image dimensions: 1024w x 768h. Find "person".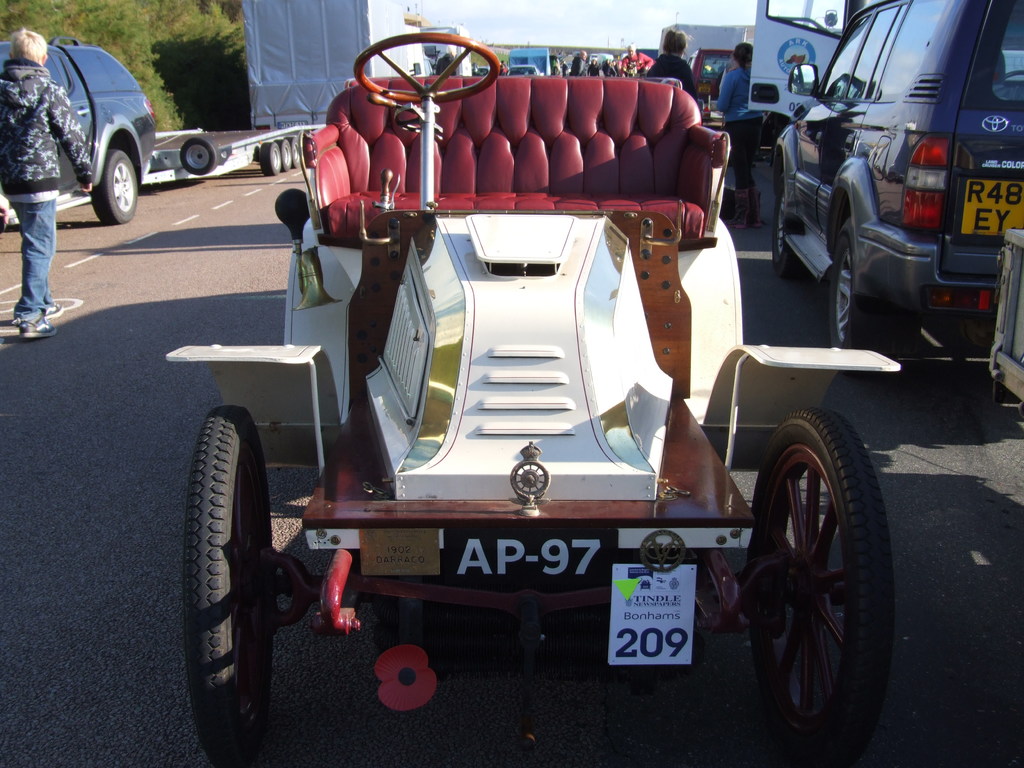
bbox=(717, 42, 766, 228).
